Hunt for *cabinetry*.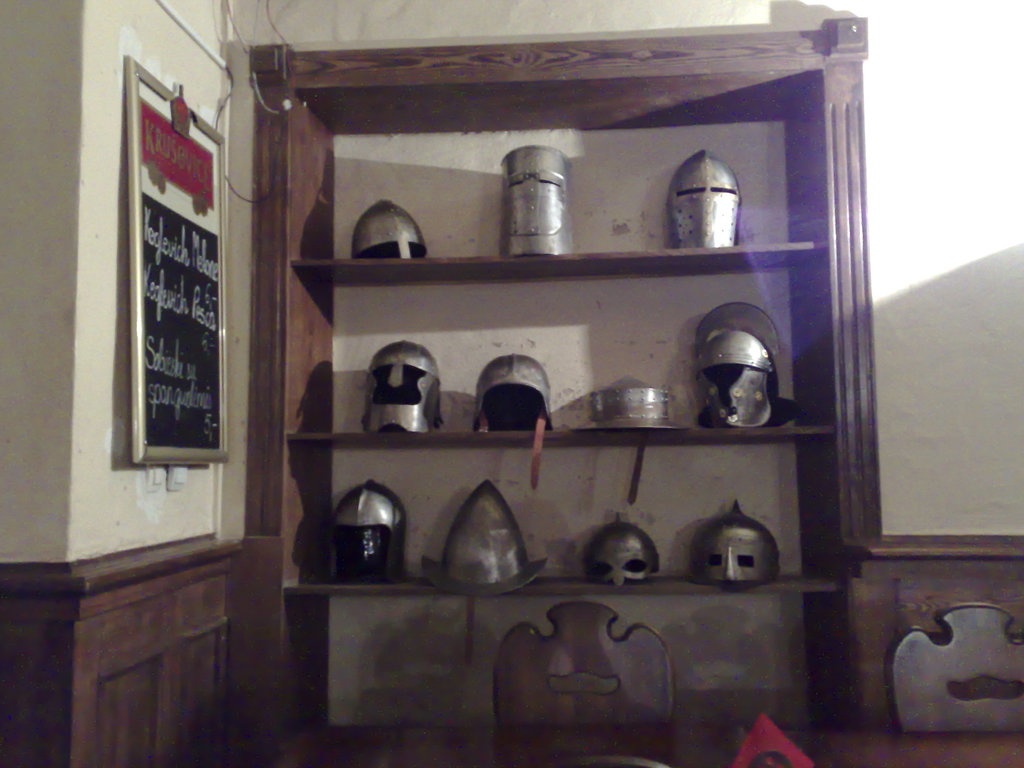
Hunted down at {"x1": 31, "y1": 501, "x2": 257, "y2": 741}.
